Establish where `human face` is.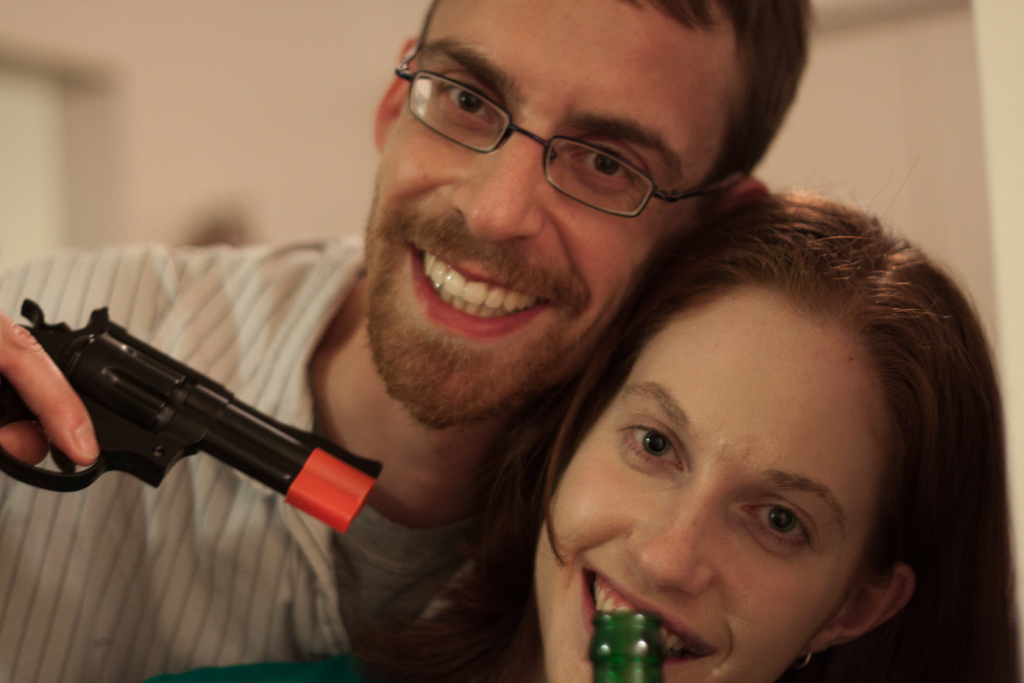
Established at detection(360, 0, 734, 431).
